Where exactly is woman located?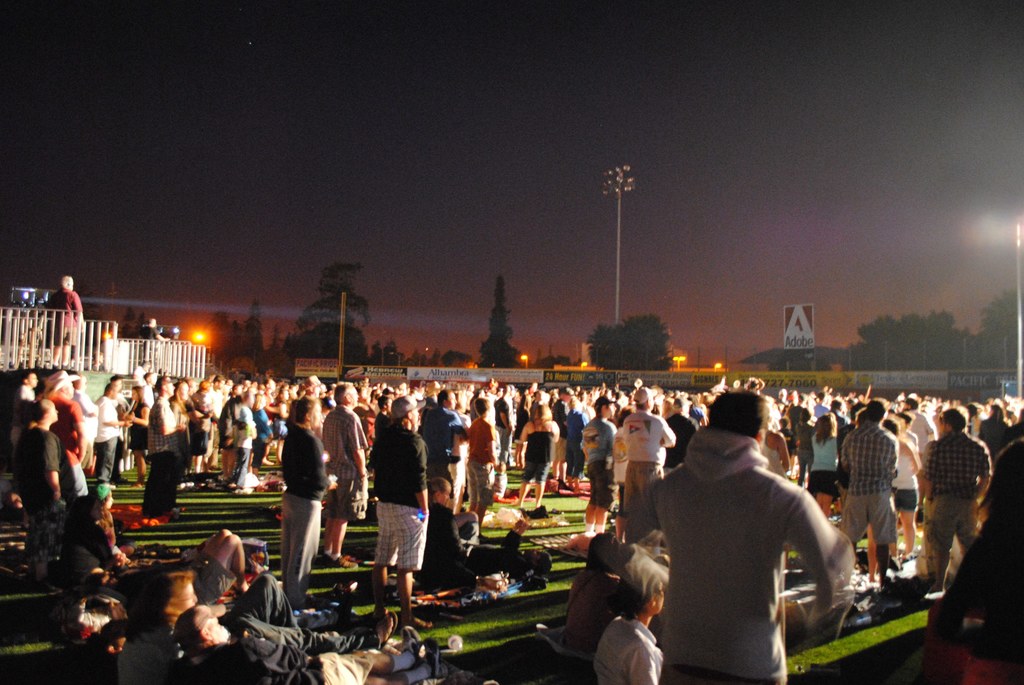
Its bounding box is <bbox>513, 401, 561, 512</bbox>.
